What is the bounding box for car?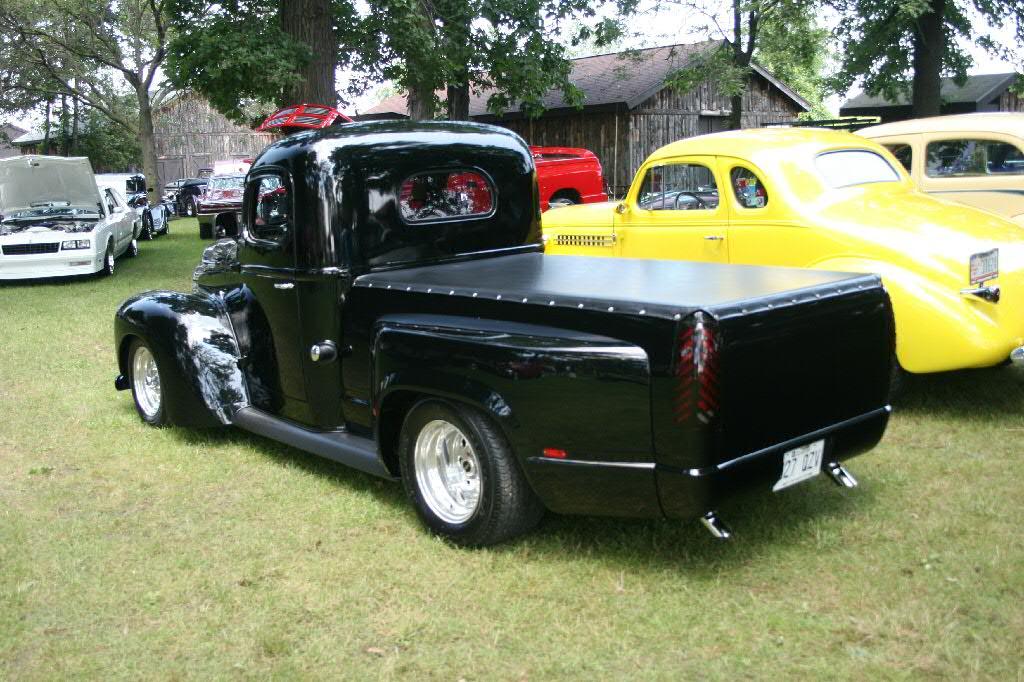
box(7, 161, 134, 276).
